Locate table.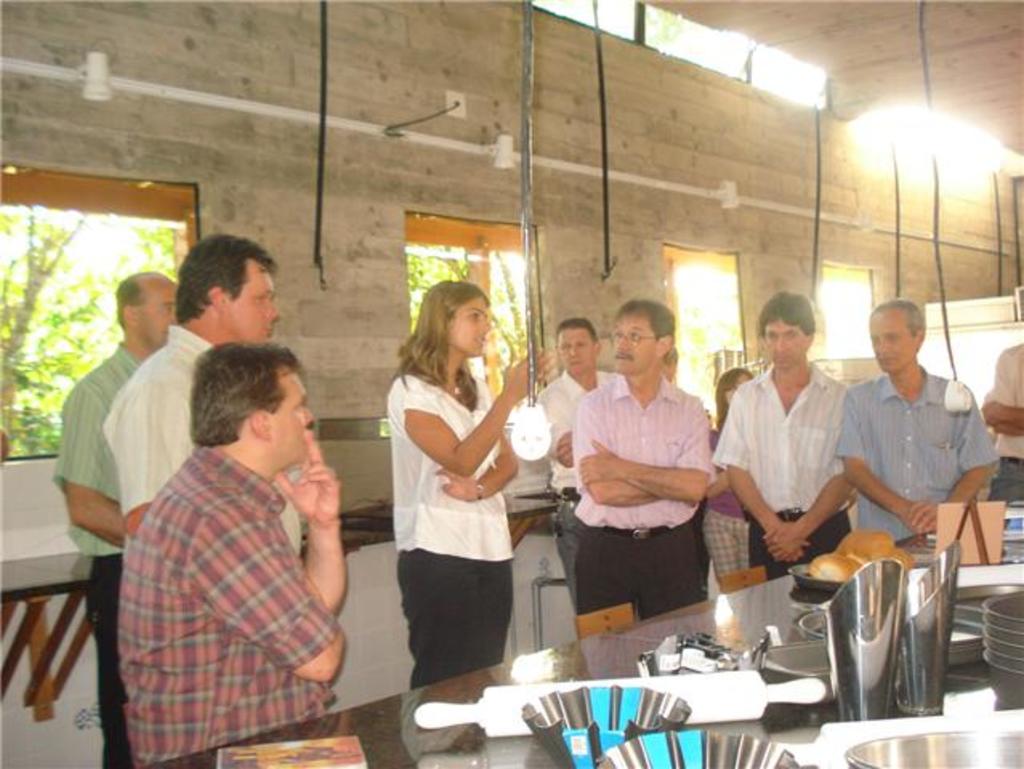
Bounding box: locate(0, 495, 561, 723).
